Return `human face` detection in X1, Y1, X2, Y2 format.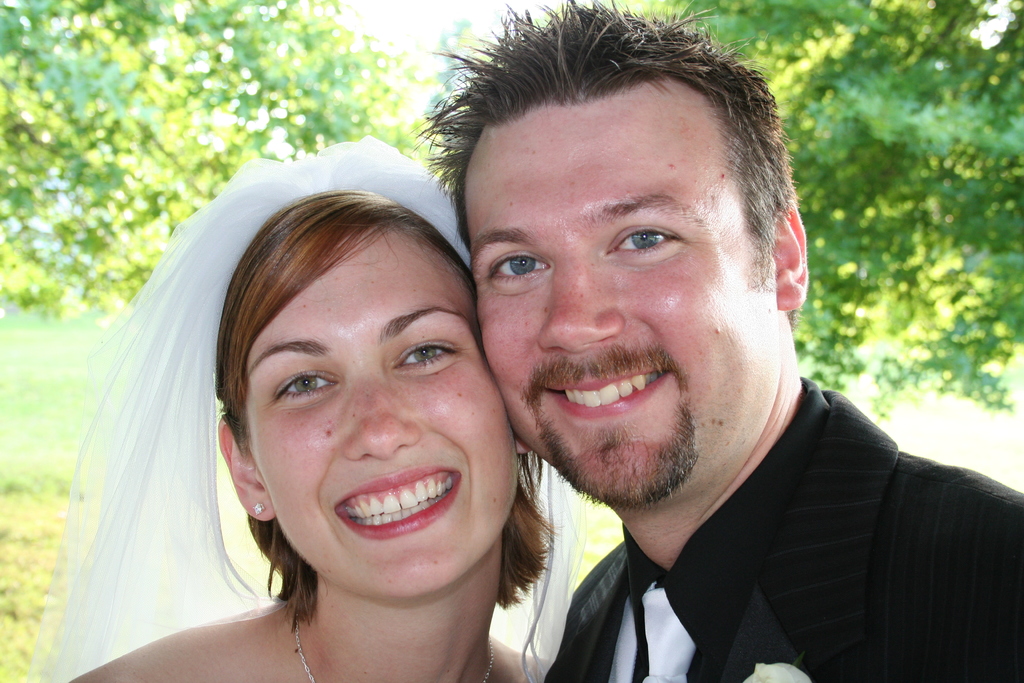
257, 248, 518, 602.
